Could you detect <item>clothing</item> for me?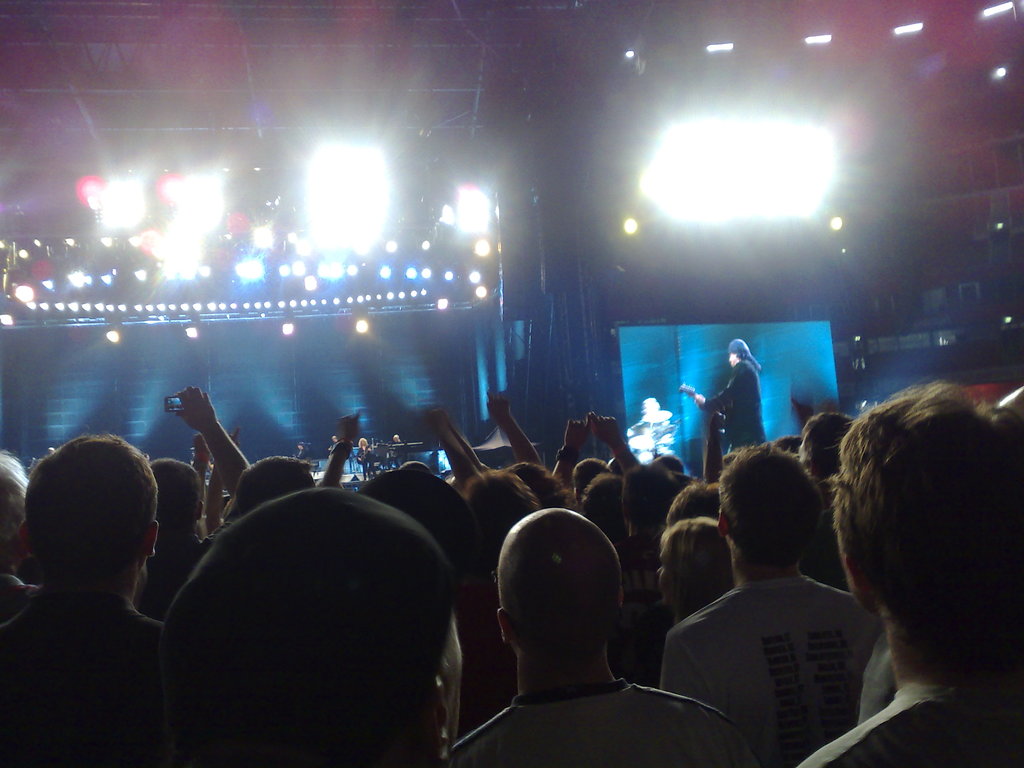
Detection result: [left=0, top=579, right=165, bottom=767].
